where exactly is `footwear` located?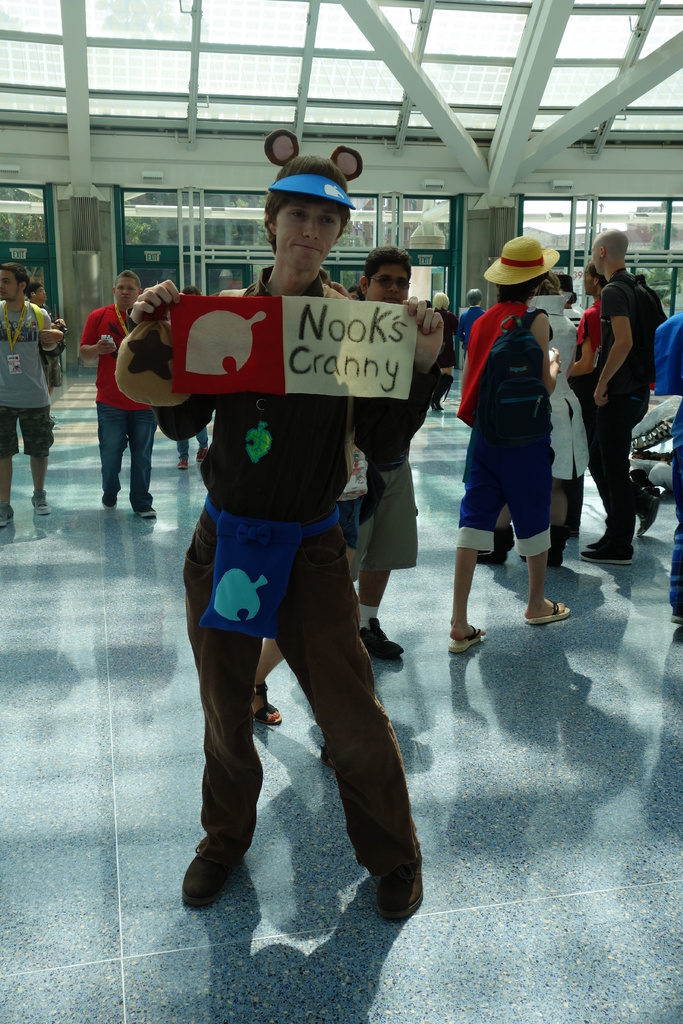
Its bounding box is pyautogui.locateOnScreen(449, 620, 491, 660).
